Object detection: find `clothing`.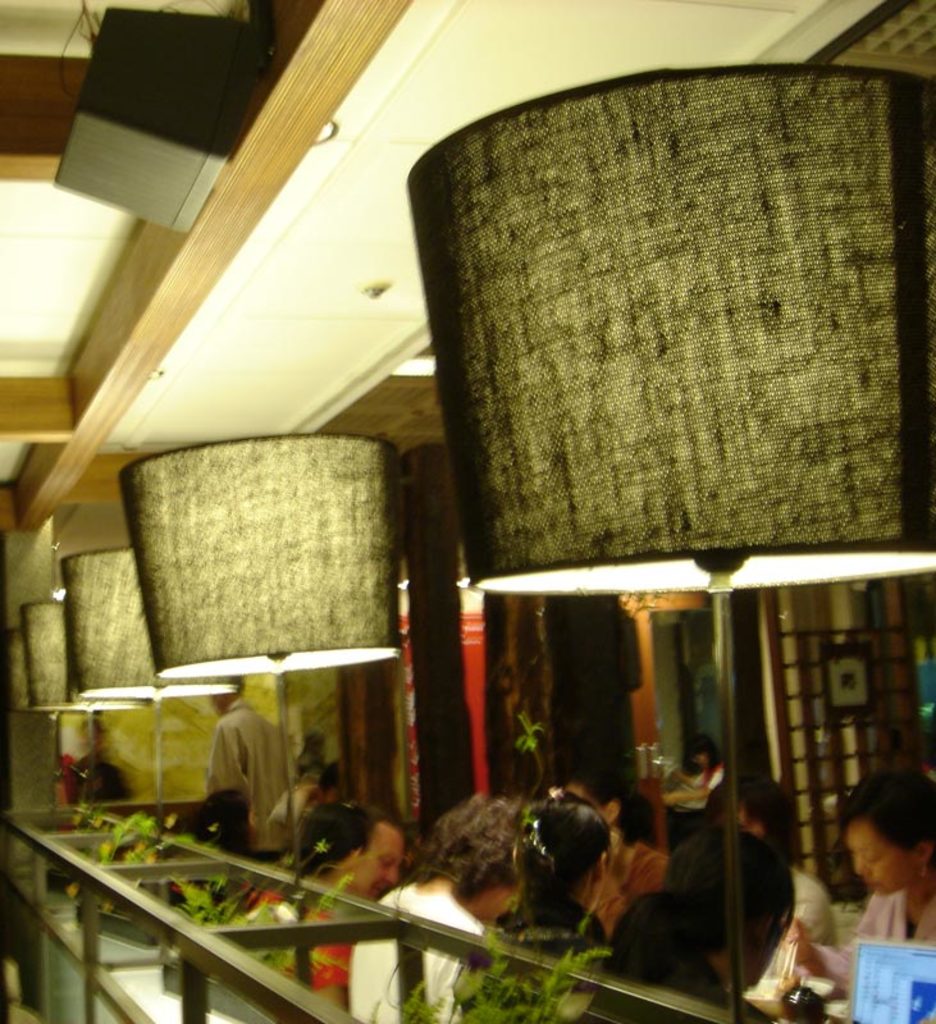
811, 888, 935, 987.
